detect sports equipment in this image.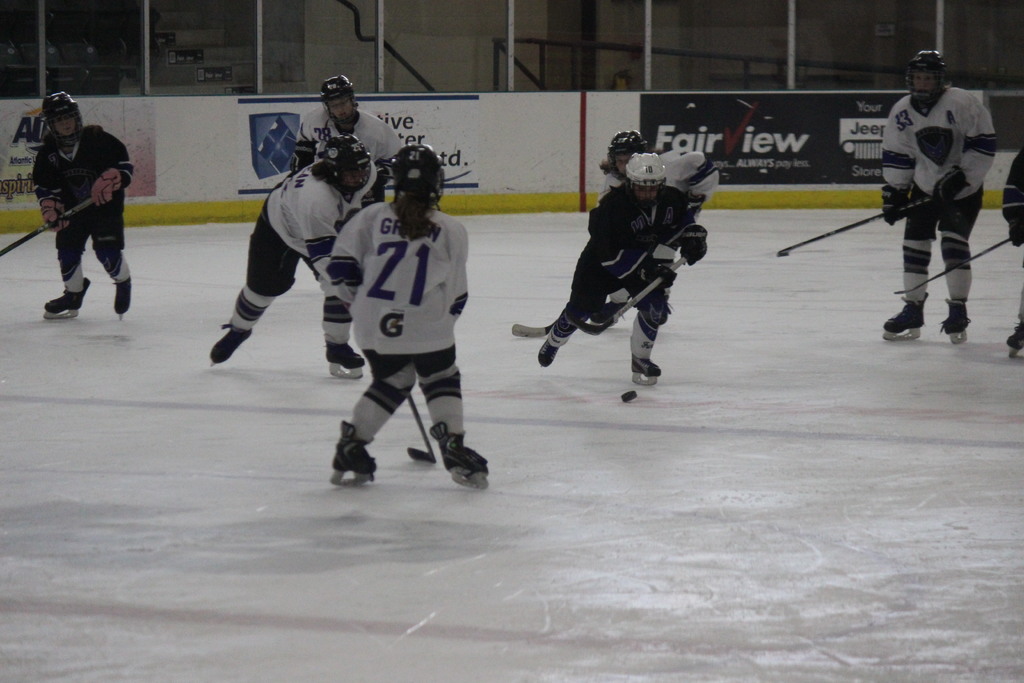
Detection: <bbox>326, 342, 365, 382</bbox>.
